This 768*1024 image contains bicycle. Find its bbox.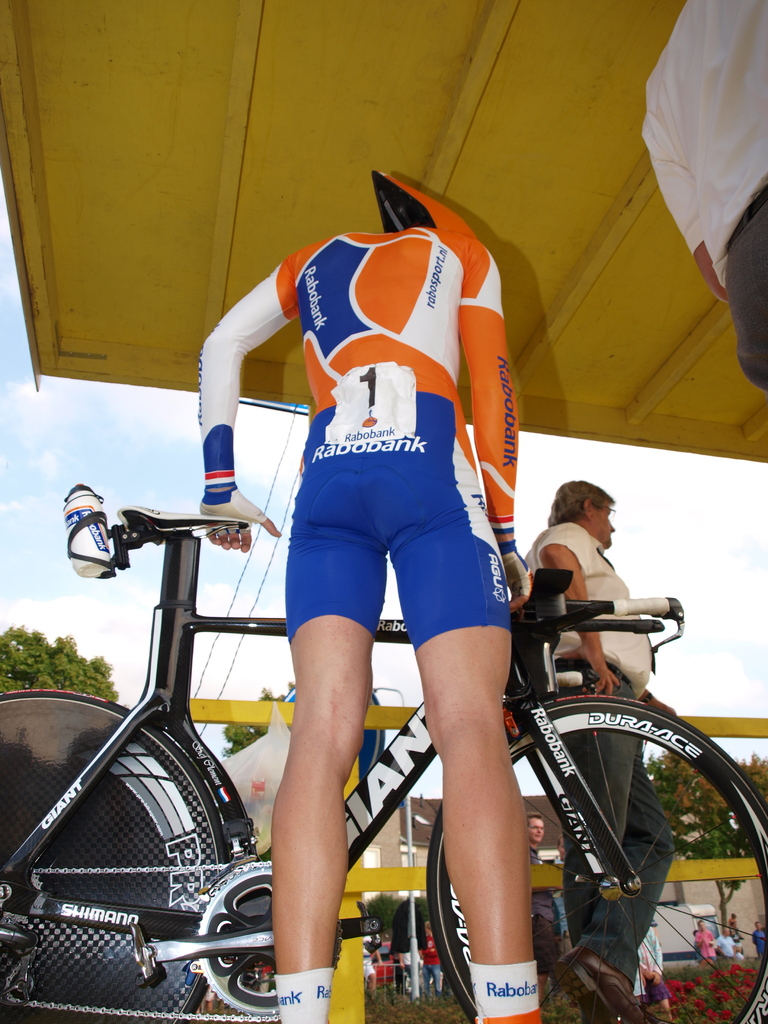
pyautogui.locateOnScreen(0, 504, 767, 1023).
